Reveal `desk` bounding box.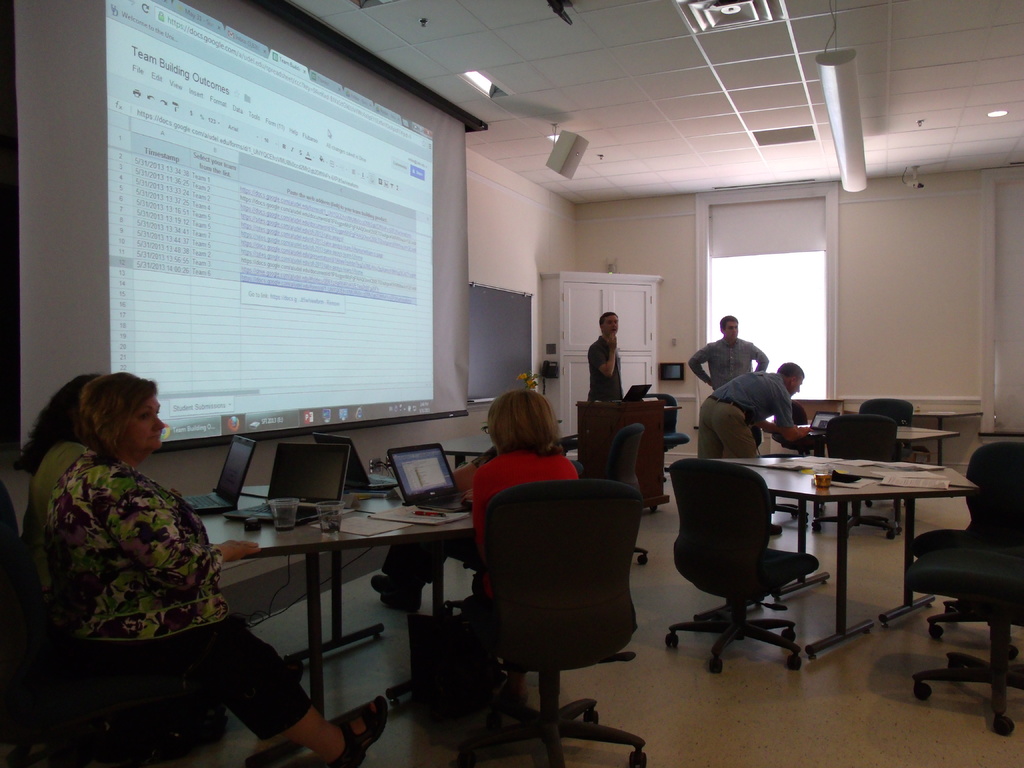
Revealed: 703:454:982:666.
